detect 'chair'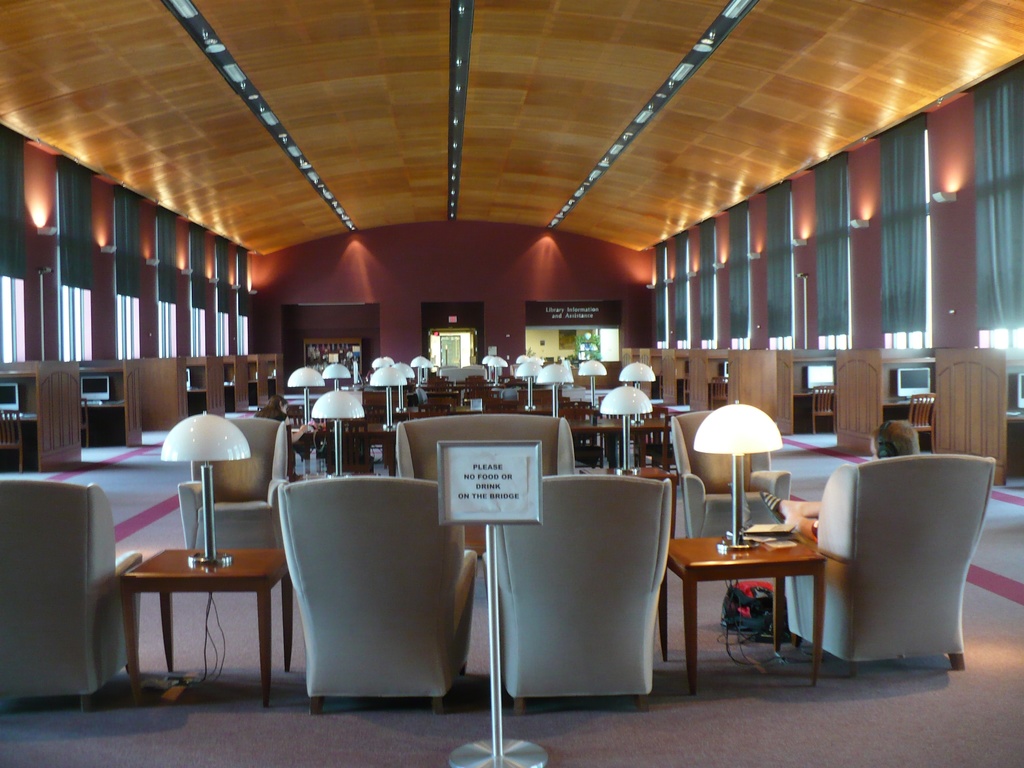
684, 373, 692, 408
